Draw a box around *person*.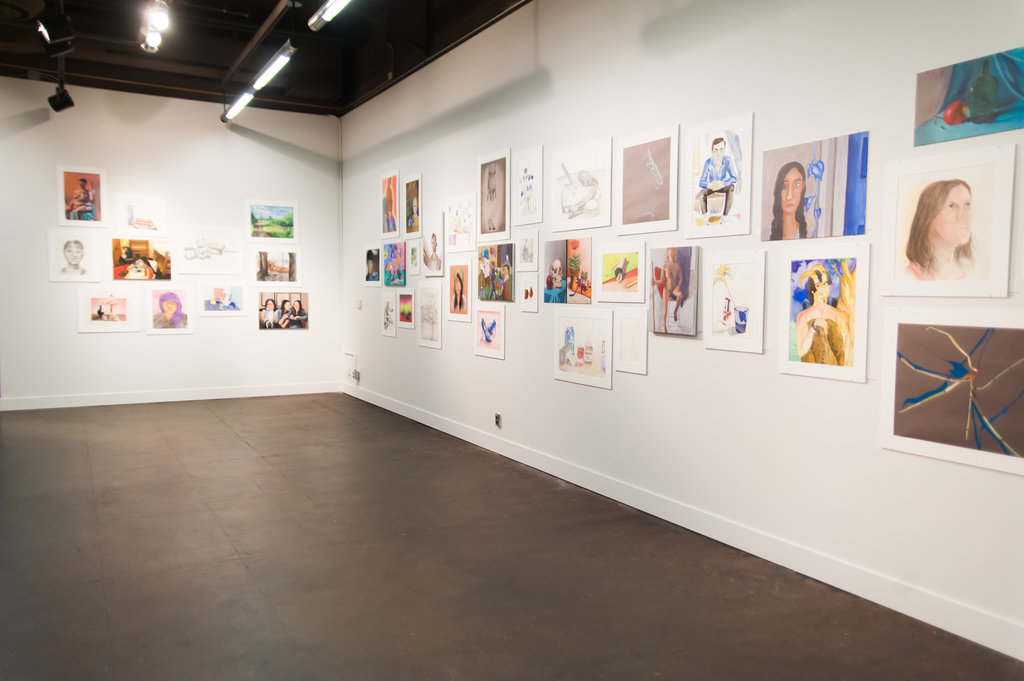
x1=653, y1=248, x2=682, y2=340.
